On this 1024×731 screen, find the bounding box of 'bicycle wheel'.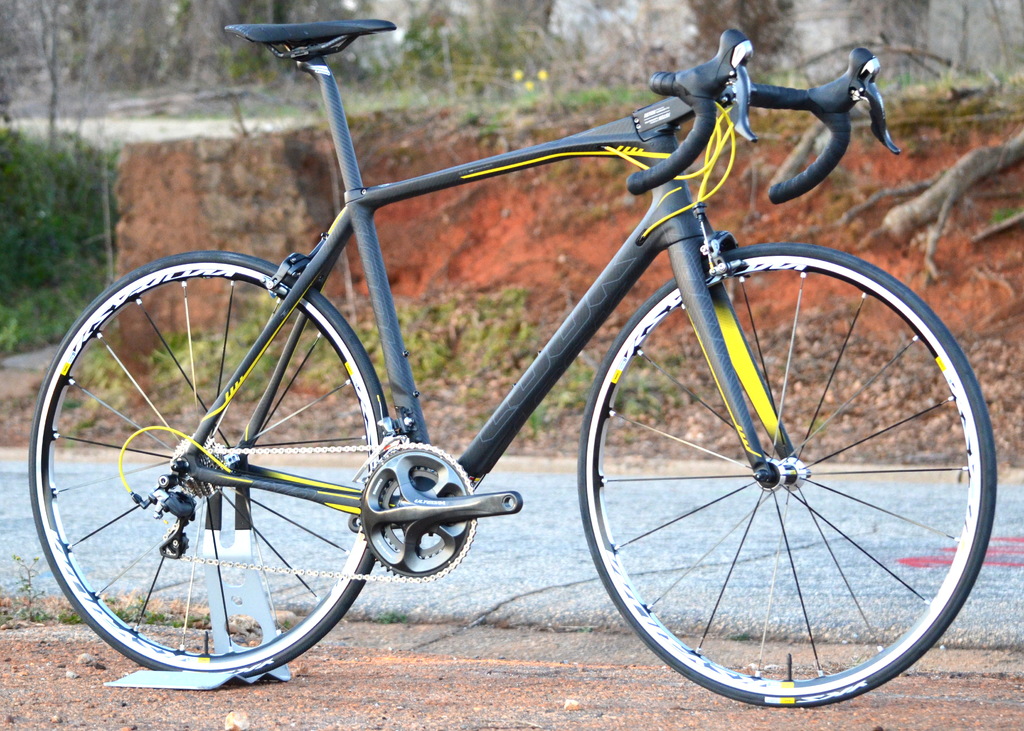
Bounding box: 579,246,998,709.
